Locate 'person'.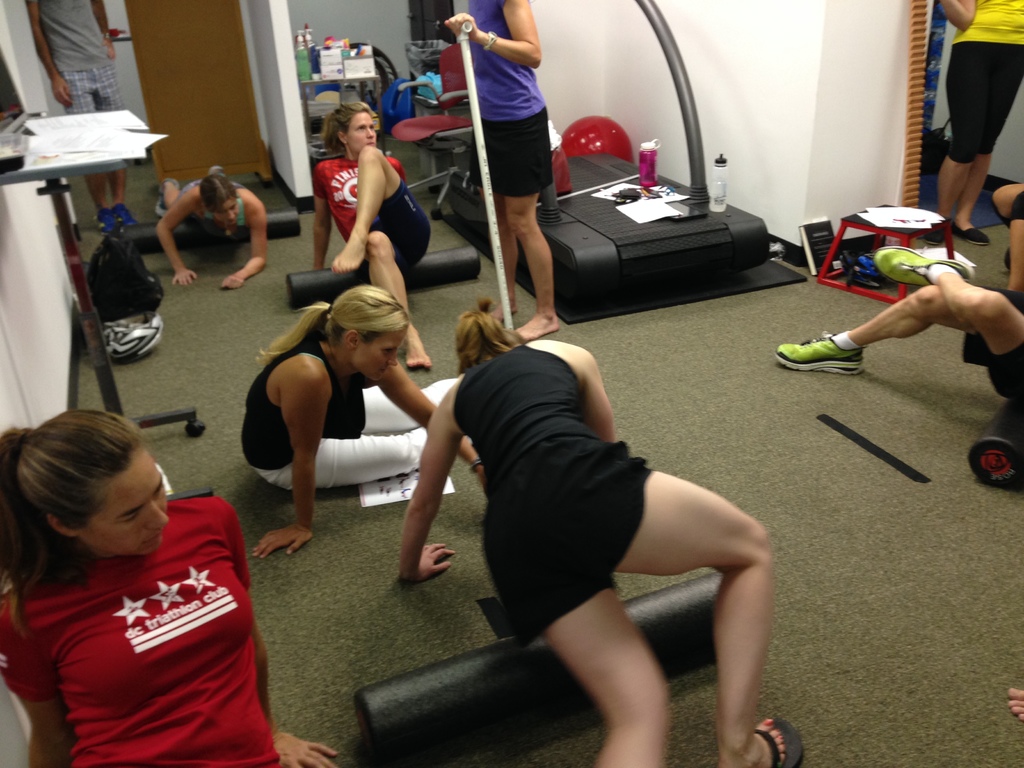
Bounding box: {"x1": 244, "y1": 279, "x2": 541, "y2": 558}.
